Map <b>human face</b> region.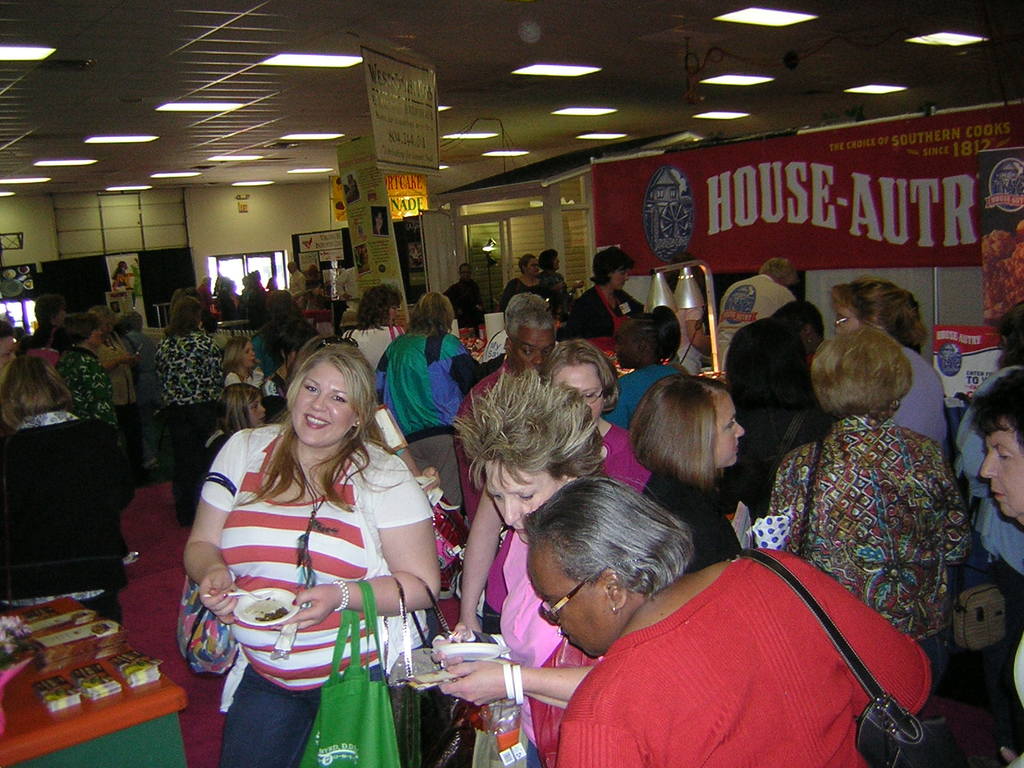
Mapped to locate(527, 554, 618, 655).
